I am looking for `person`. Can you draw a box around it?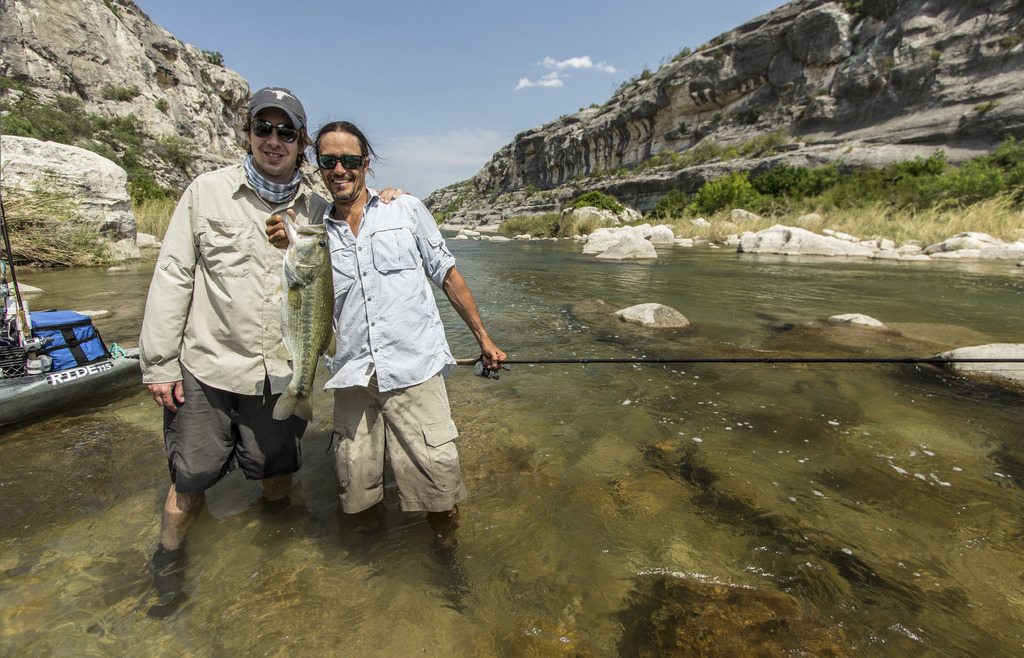
Sure, the bounding box is [136, 84, 324, 621].
